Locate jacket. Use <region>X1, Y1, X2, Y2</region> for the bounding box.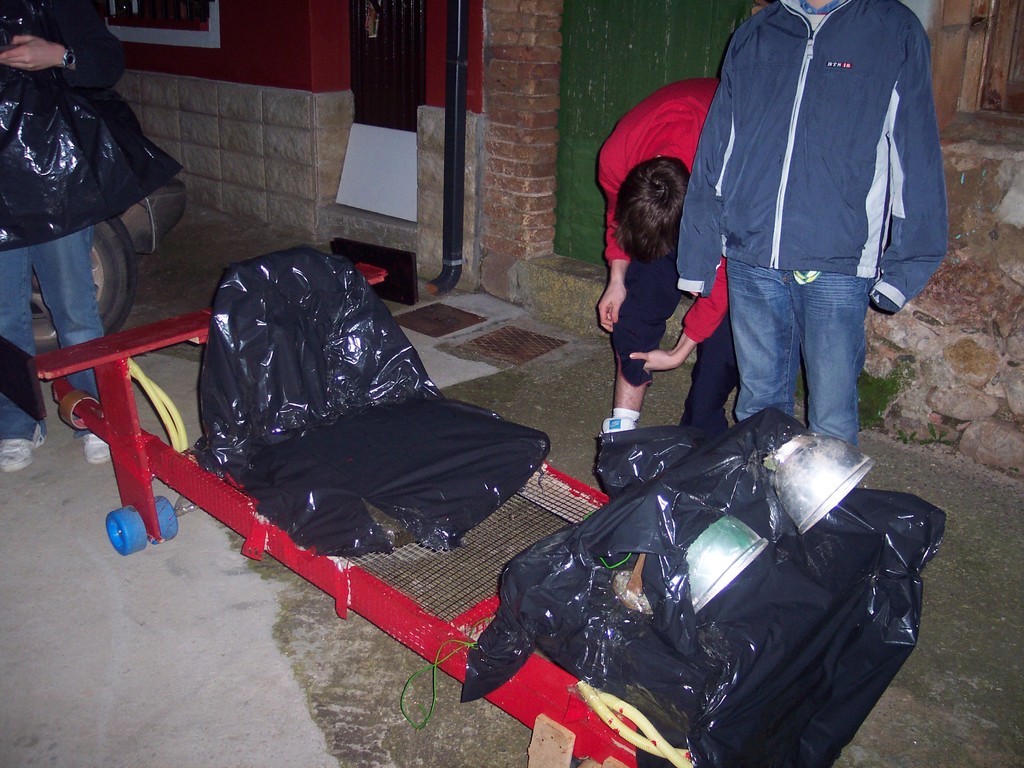
<region>706, 4, 938, 303</region>.
